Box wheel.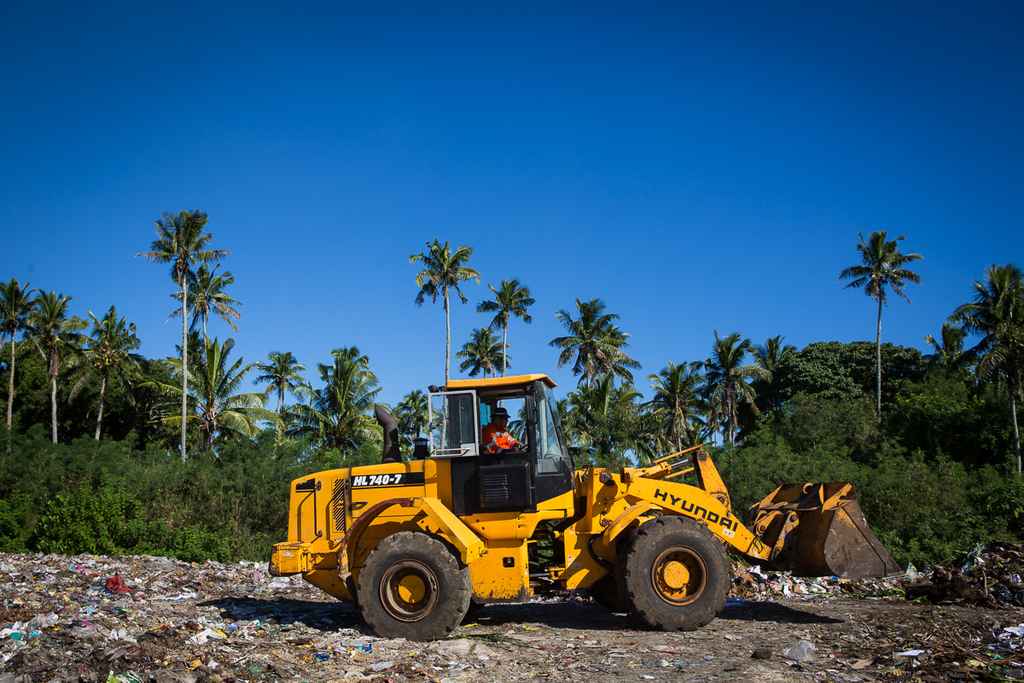
rect(355, 544, 473, 633).
